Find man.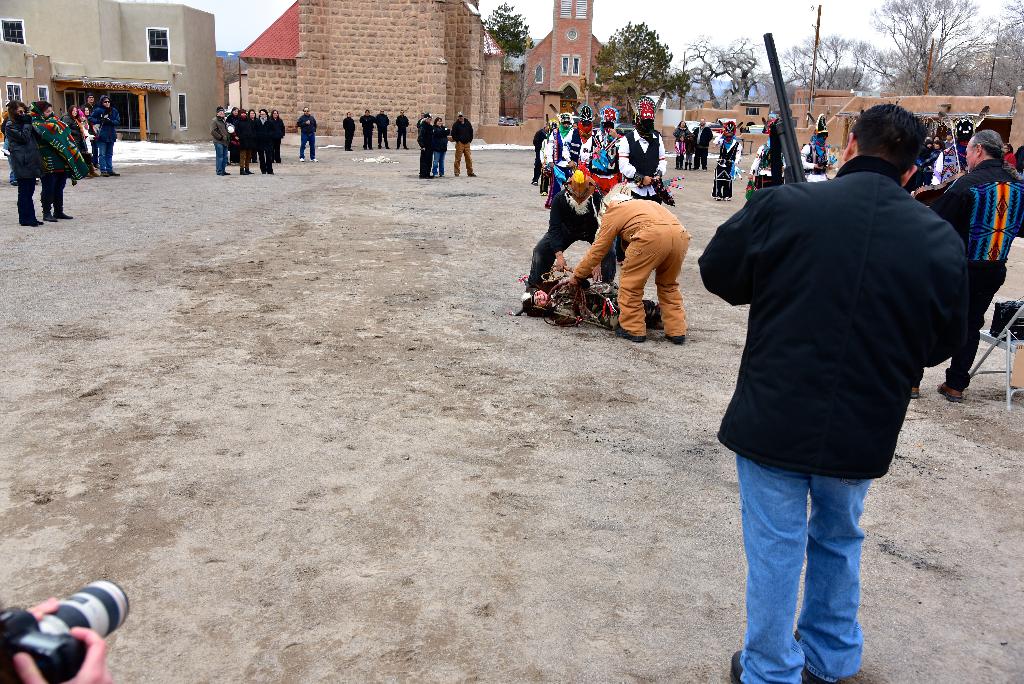
<region>258, 106, 284, 173</region>.
